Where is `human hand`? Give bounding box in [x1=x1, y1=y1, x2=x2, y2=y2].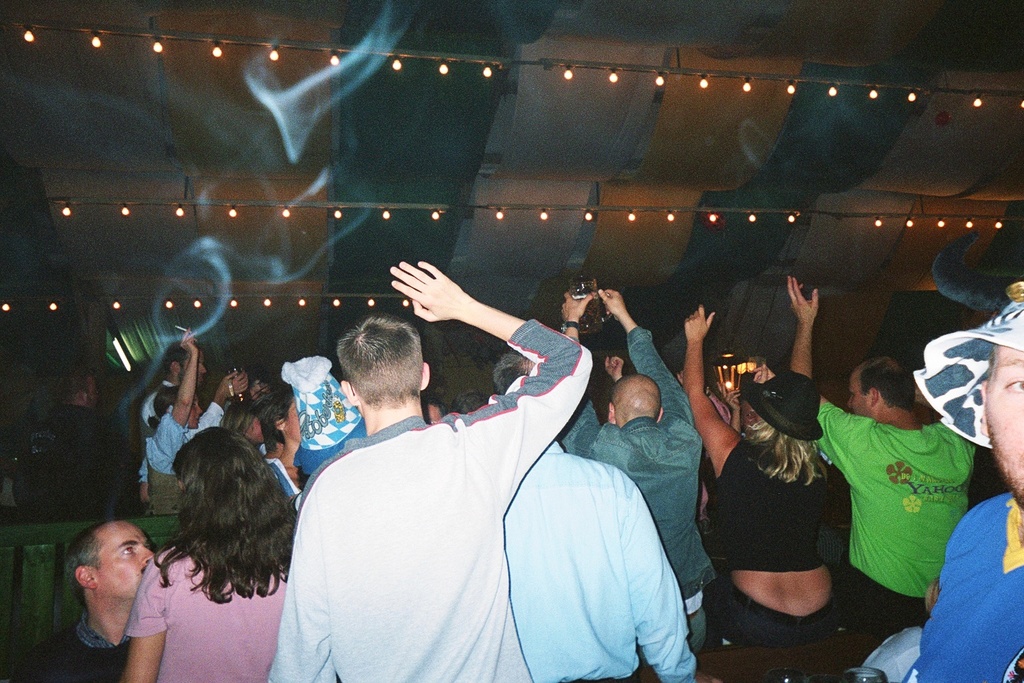
[x1=785, y1=271, x2=823, y2=327].
